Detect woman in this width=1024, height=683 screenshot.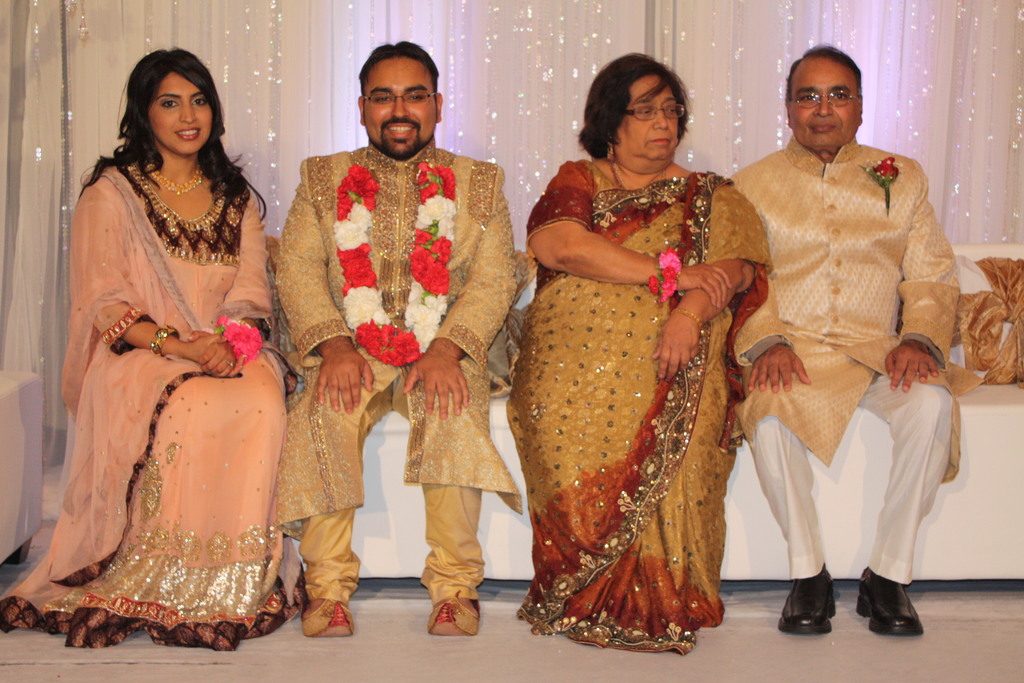
Detection: x1=509, y1=62, x2=778, y2=630.
